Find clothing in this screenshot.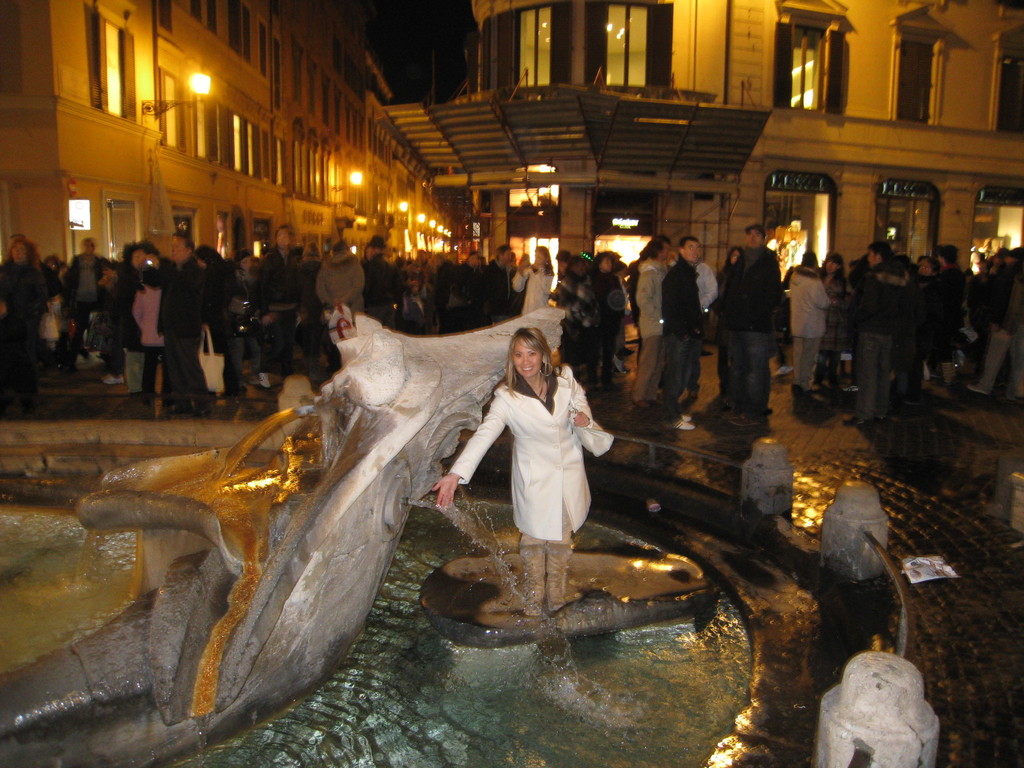
The bounding box for clothing is bbox=(723, 244, 787, 408).
